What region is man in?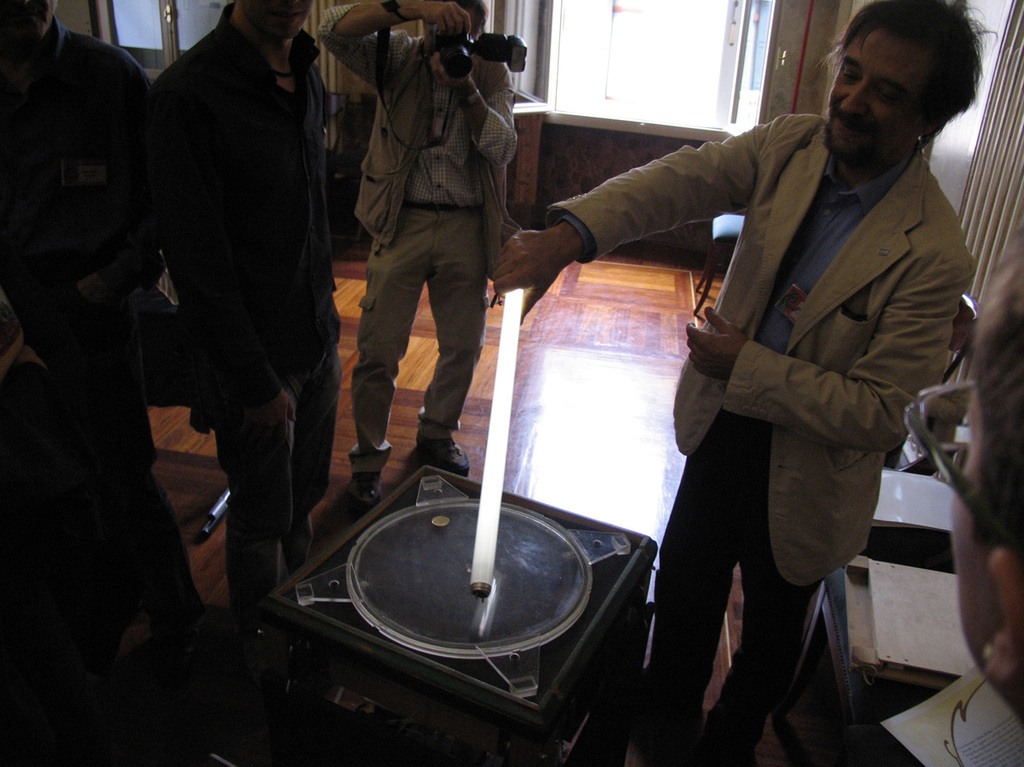
<region>814, 229, 1023, 766</region>.
